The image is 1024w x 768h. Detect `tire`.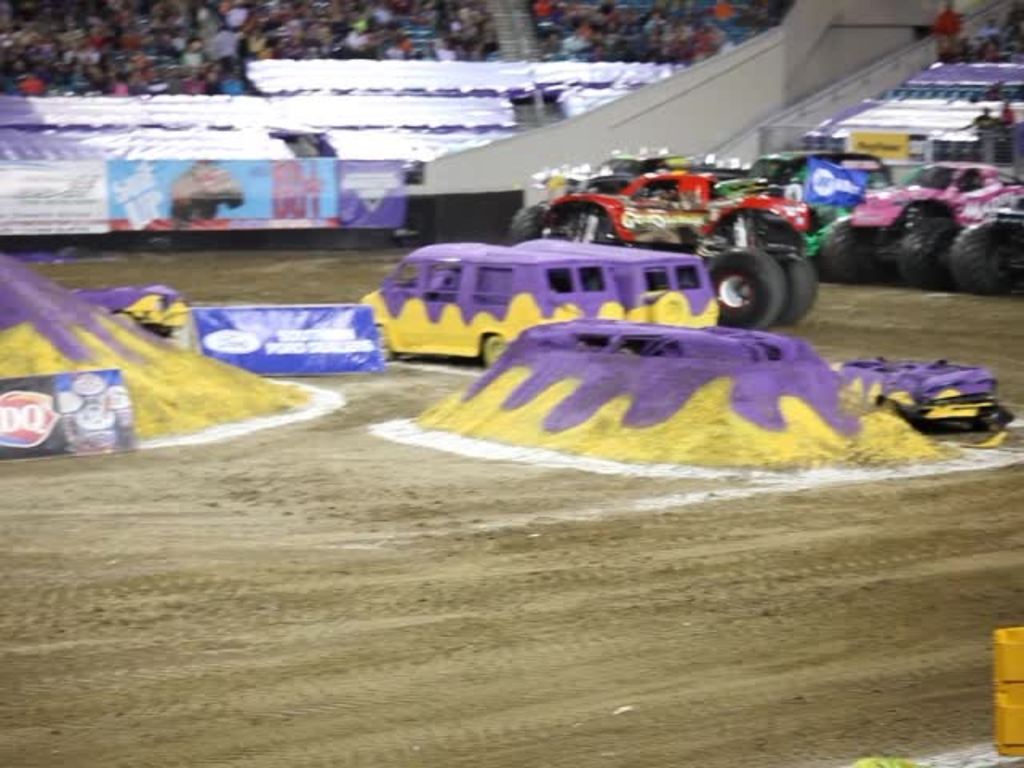
Detection: 510:200:555:245.
